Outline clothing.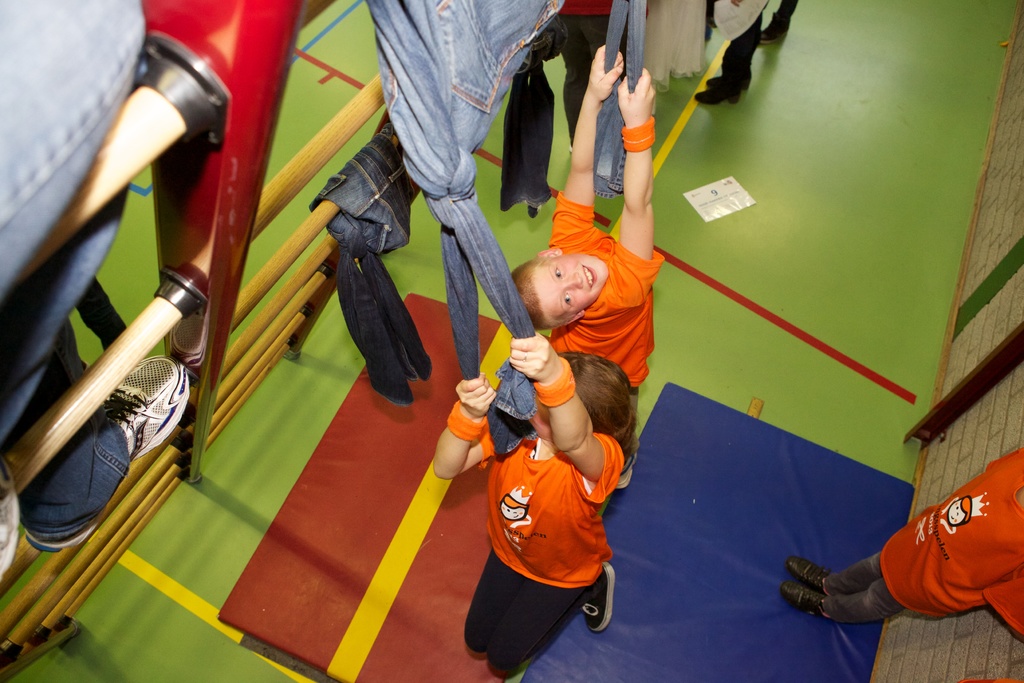
Outline: box=[592, 0, 646, 199].
